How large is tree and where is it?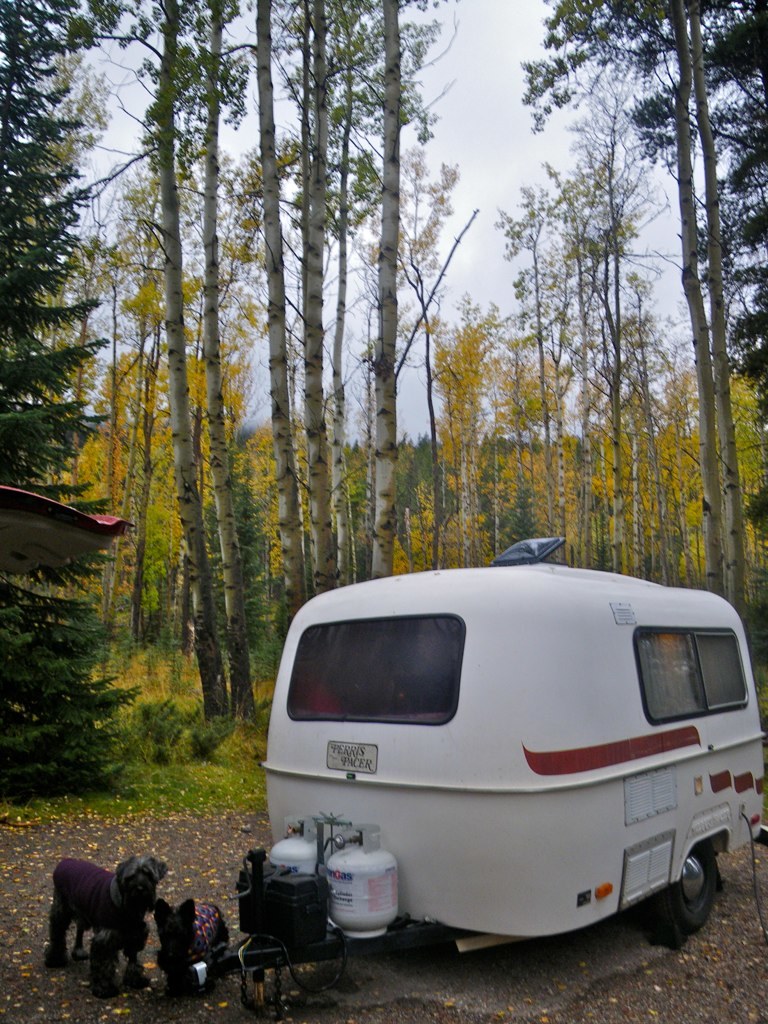
Bounding box: (79,434,186,668).
